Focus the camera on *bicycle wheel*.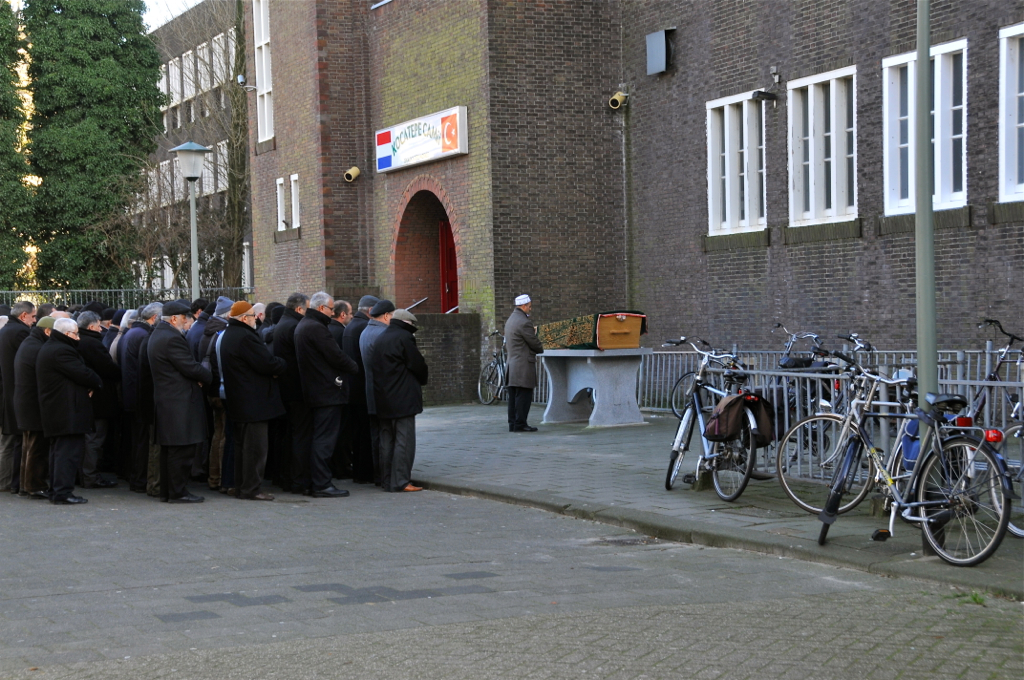
Focus region: [470, 360, 514, 406].
